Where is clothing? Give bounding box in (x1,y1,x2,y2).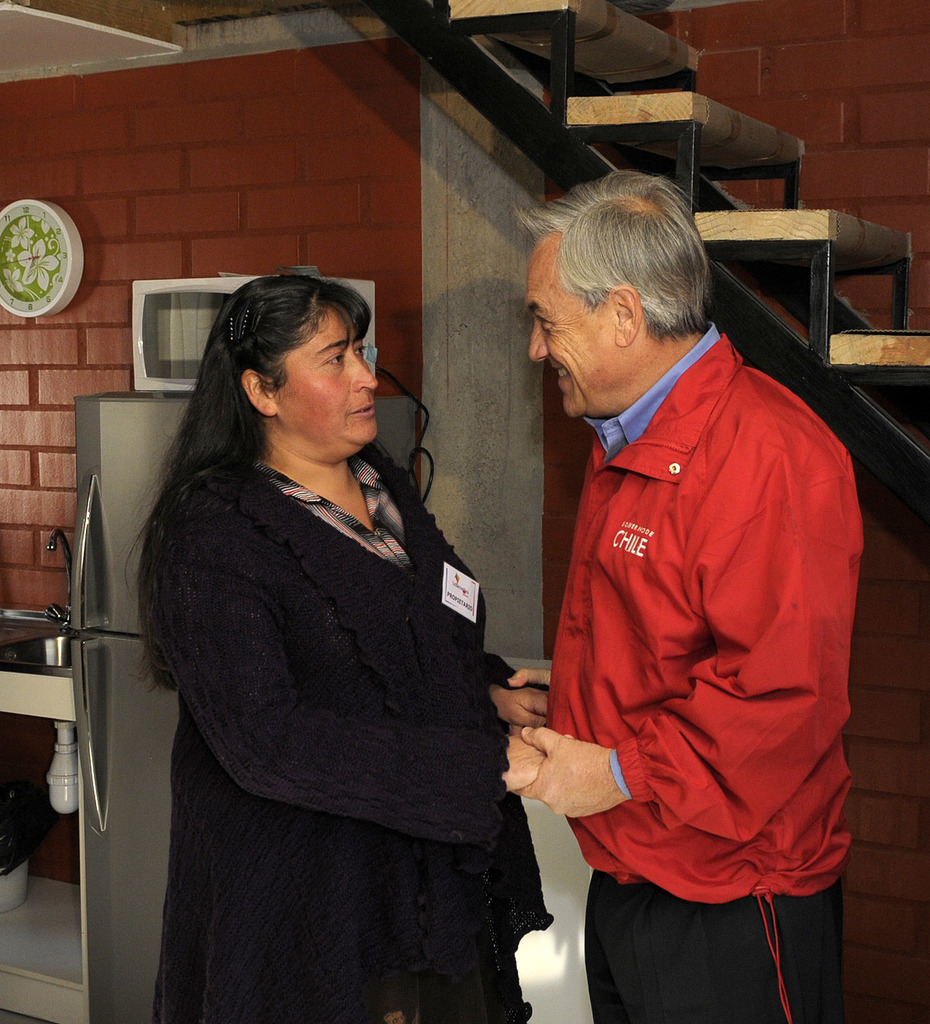
(142,454,553,1023).
